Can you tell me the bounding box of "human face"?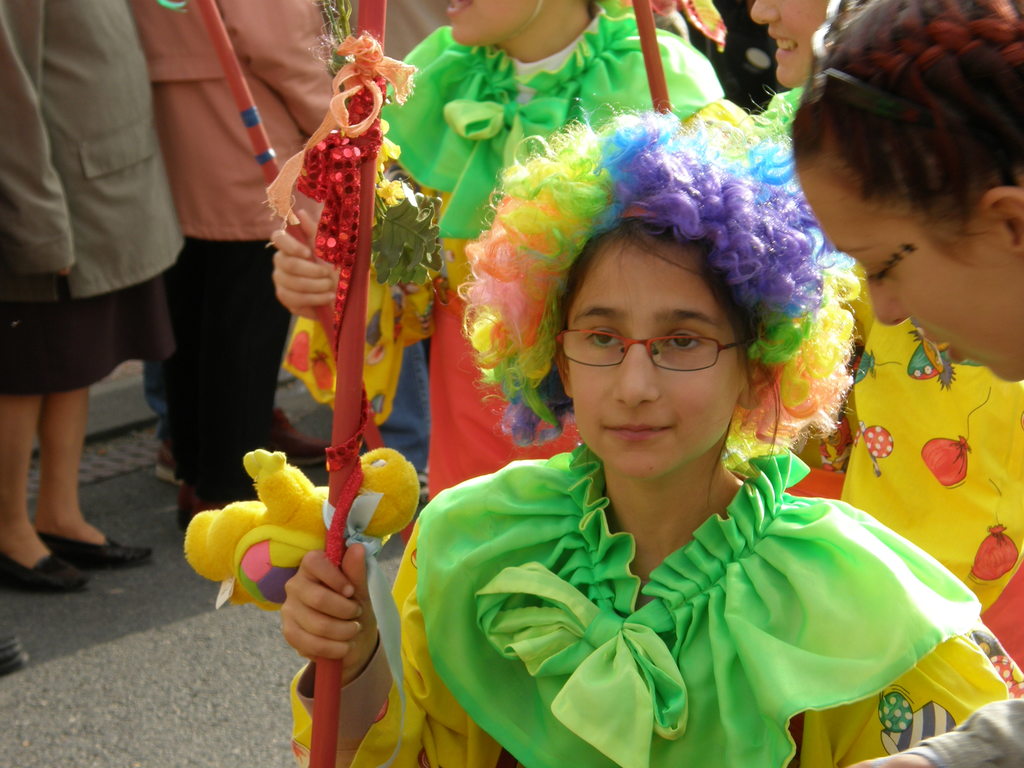
bbox(752, 0, 834, 86).
